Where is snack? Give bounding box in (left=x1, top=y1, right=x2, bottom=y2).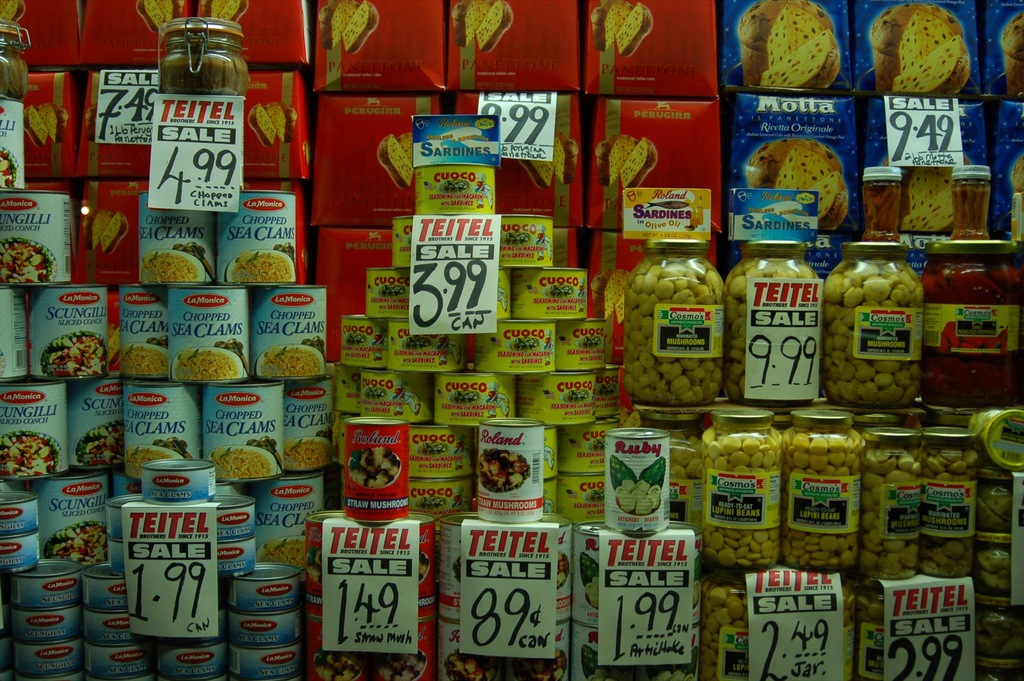
(left=250, top=101, right=296, bottom=143).
